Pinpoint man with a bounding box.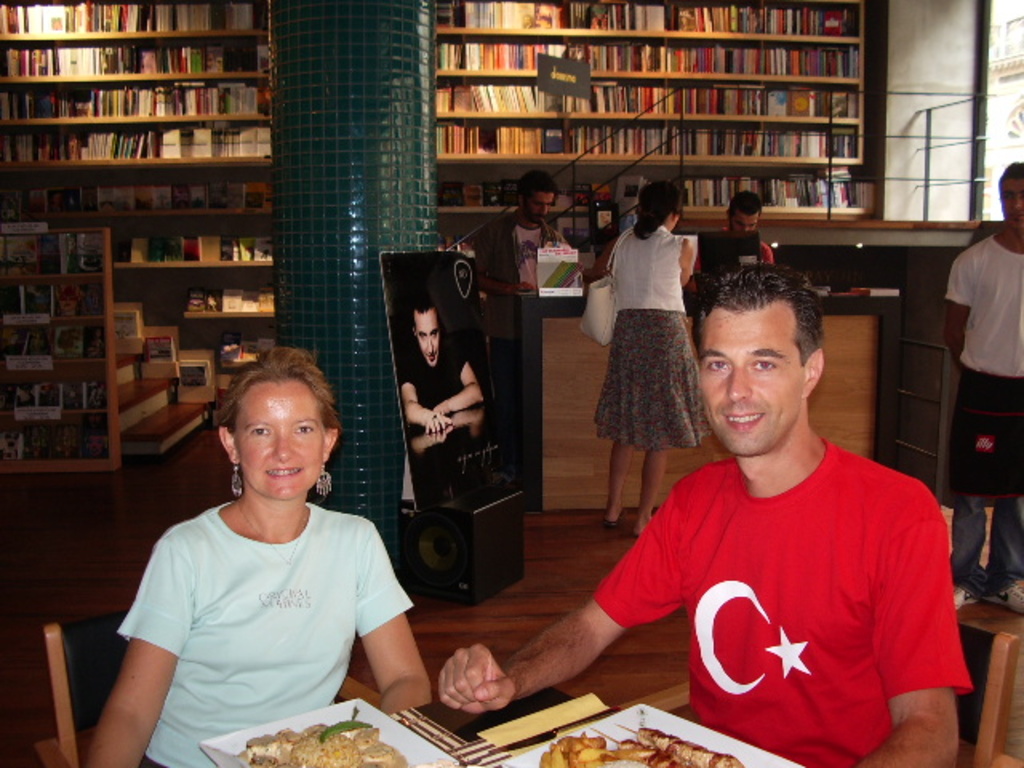
left=443, top=147, right=930, bottom=723.
